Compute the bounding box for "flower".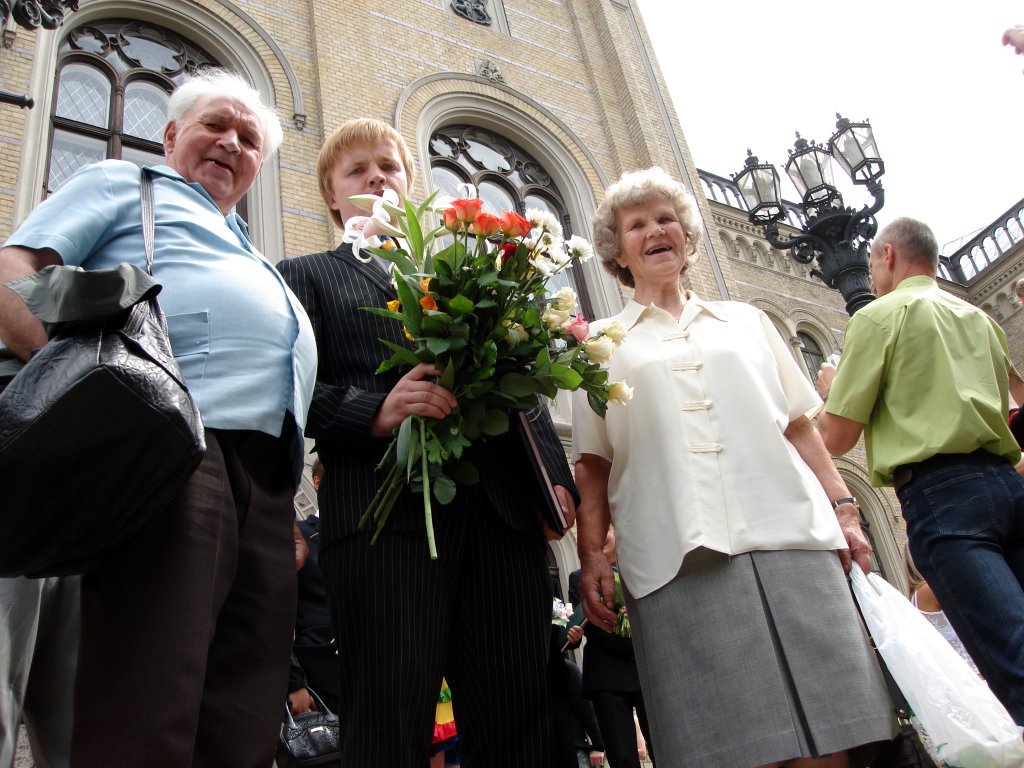
bbox=(417, 288, 440, 308).
